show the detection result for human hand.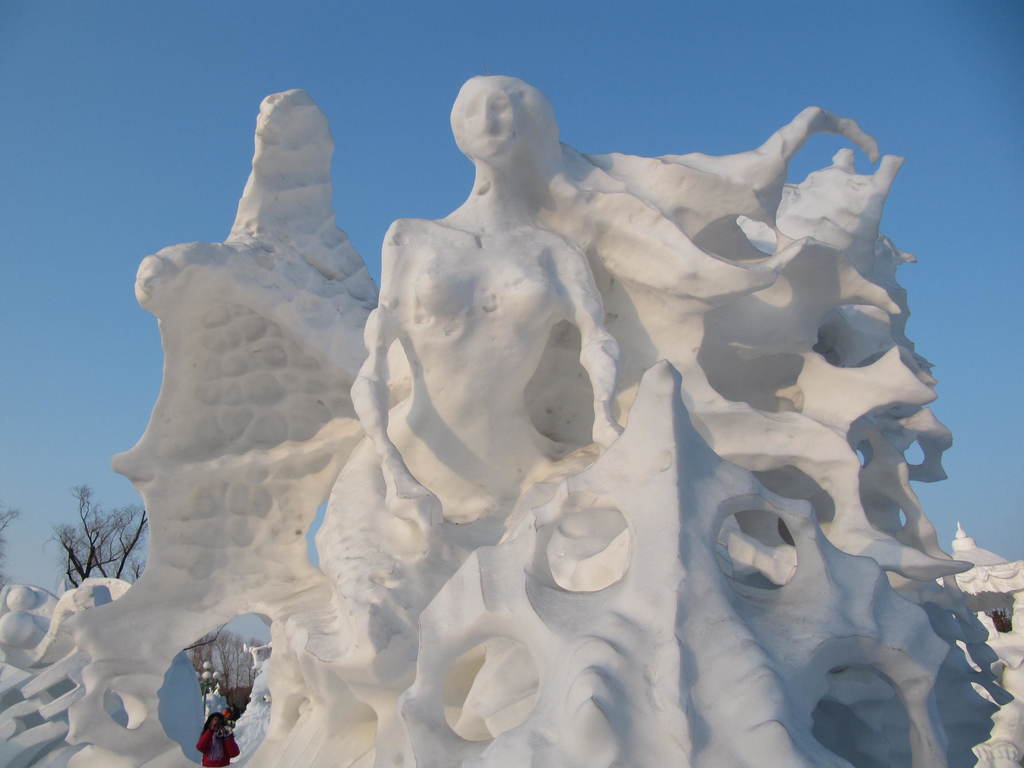
[x1=589, y1=415, x2=624, y2=452].
